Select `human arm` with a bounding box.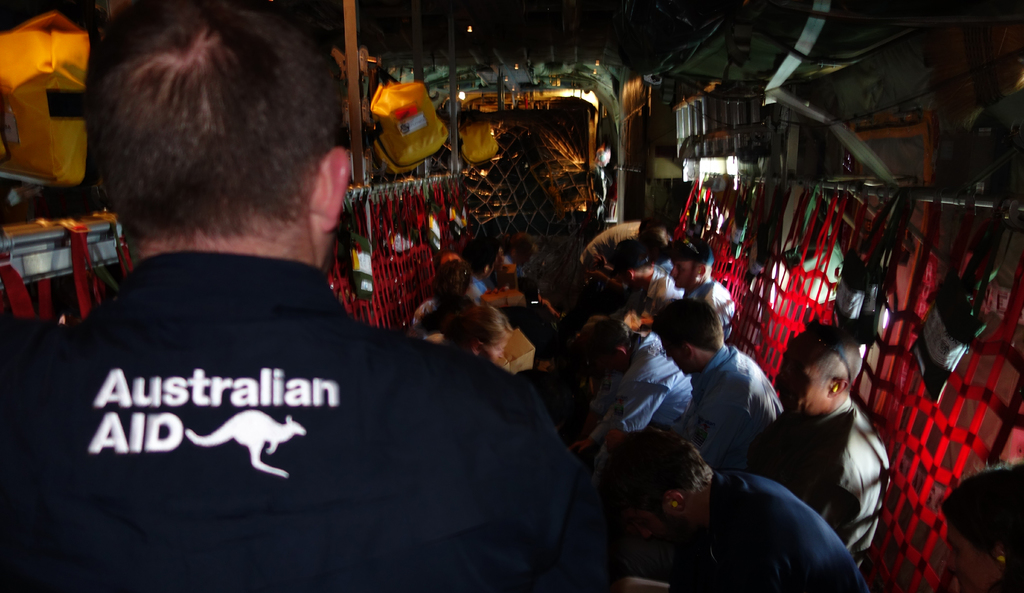
Rect(584, 268, 635, 291).
